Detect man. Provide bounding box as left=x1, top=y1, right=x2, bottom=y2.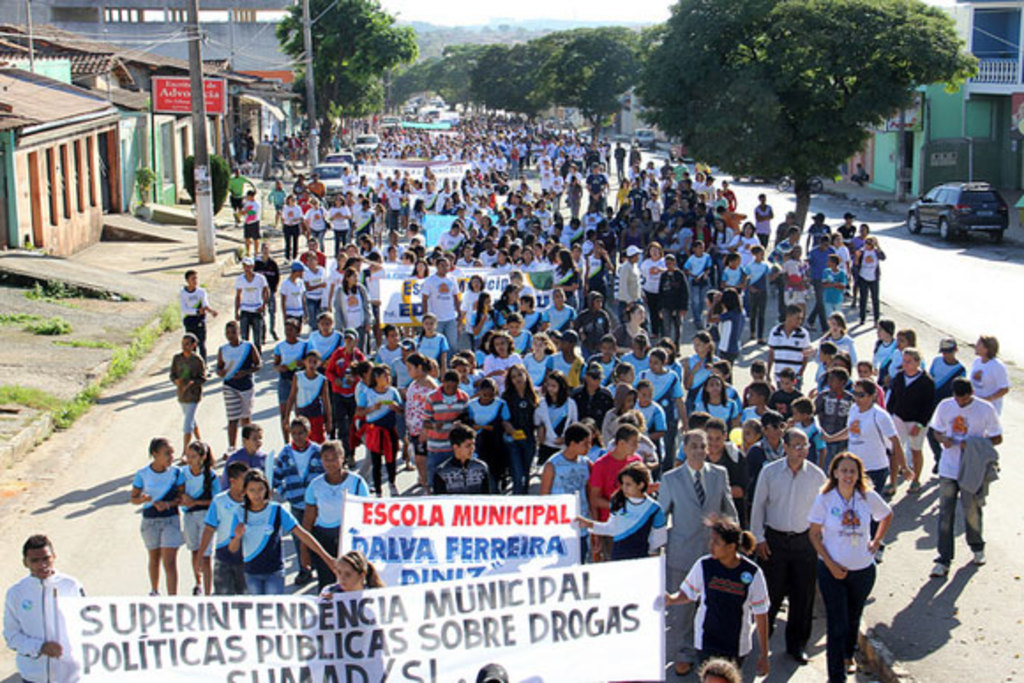
left=657, top=247, right=685, bottom=351.
